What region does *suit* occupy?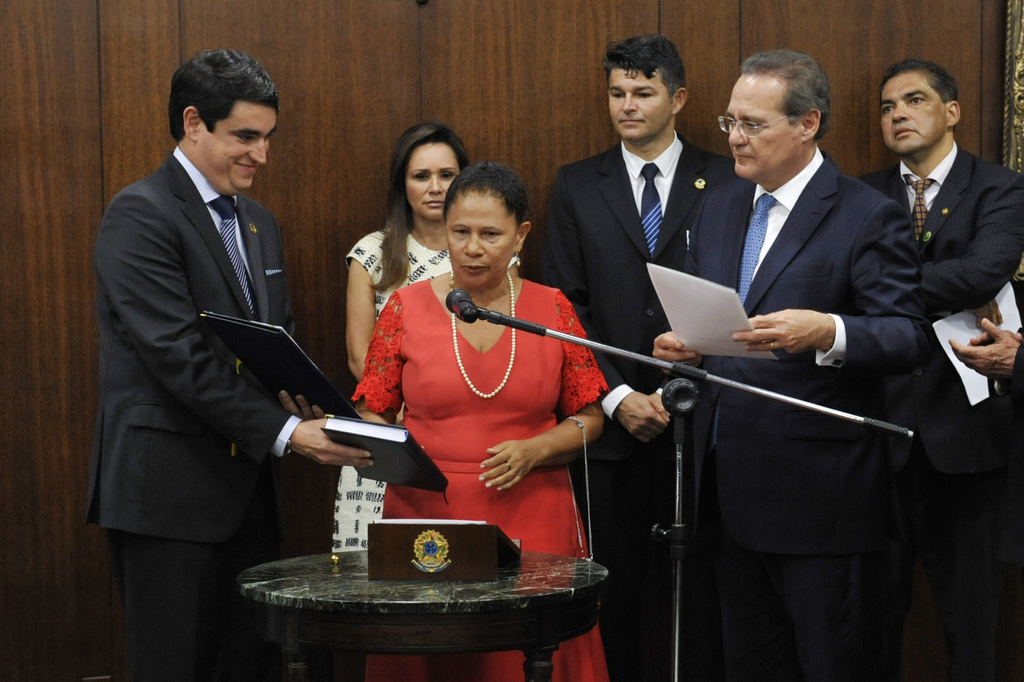
[858,138,1023,681].
